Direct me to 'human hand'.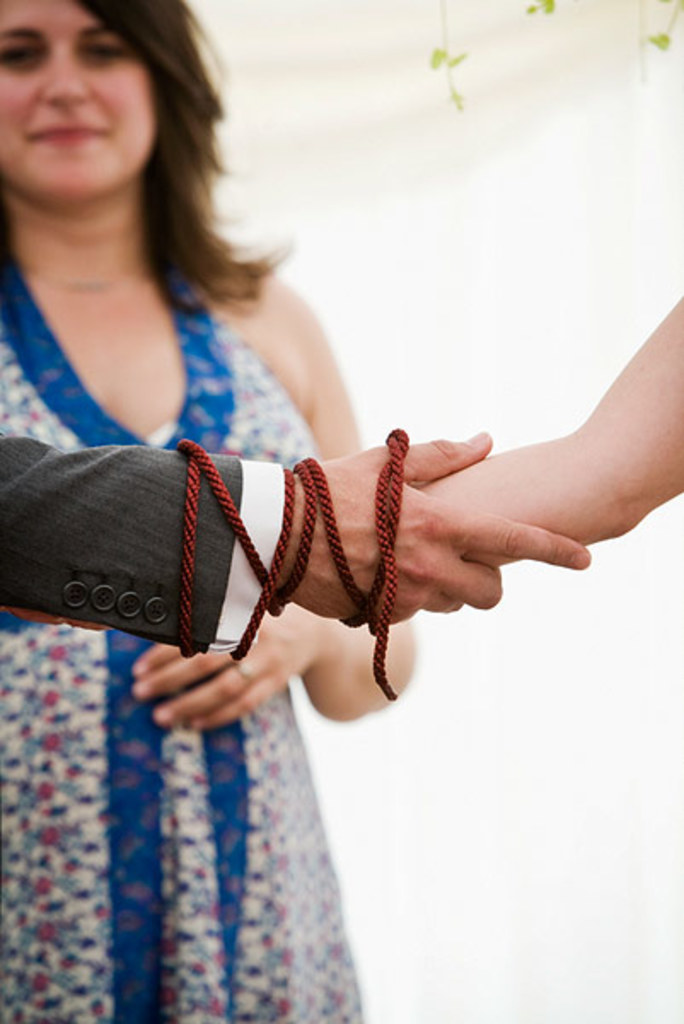
Direction: [x1=270, y1=413, x2=611, y2=707].
